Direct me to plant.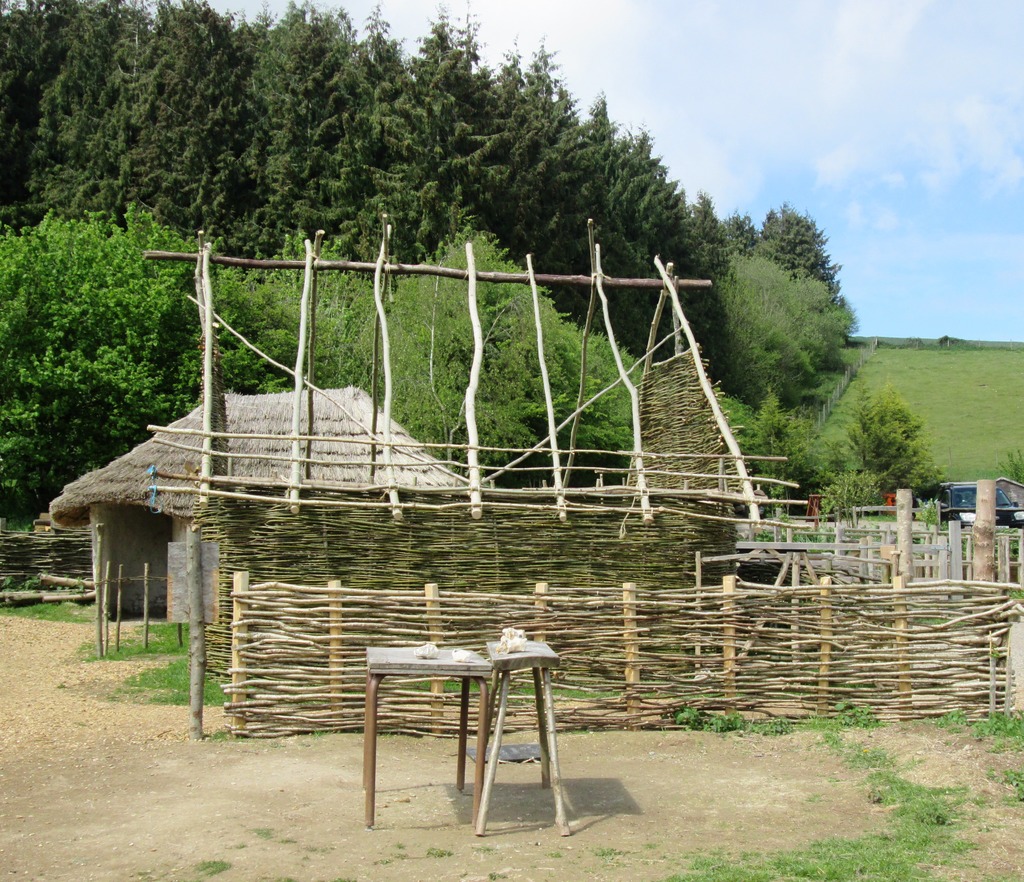
Direction: crop(925, 705, 1023, 745).
